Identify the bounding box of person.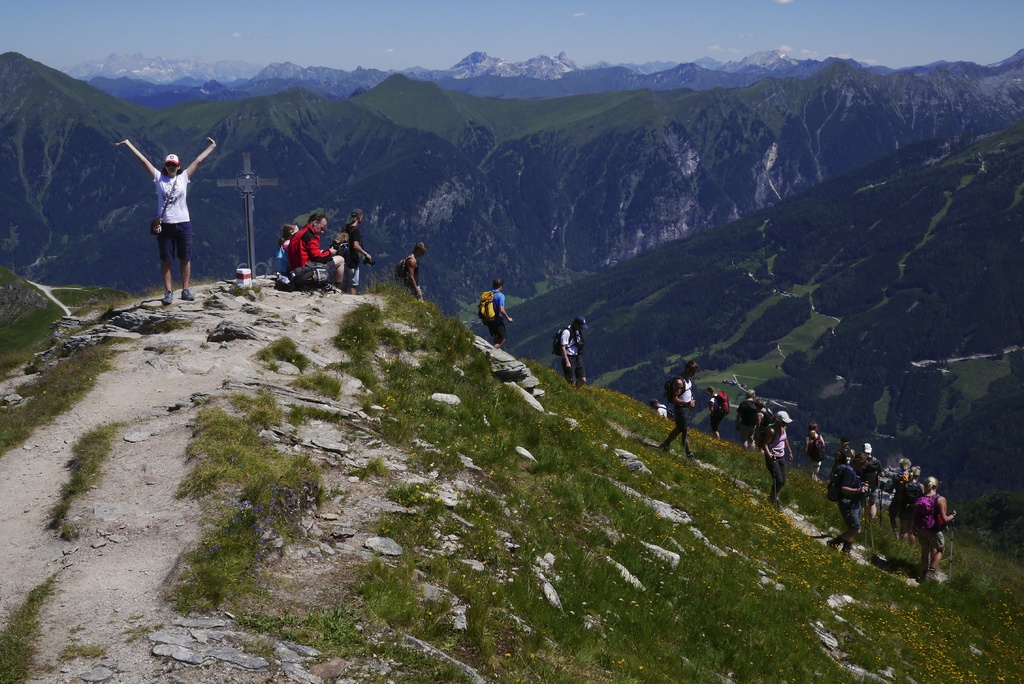
pyautogui.locateOnScreen(288, 208, 343, 297).
